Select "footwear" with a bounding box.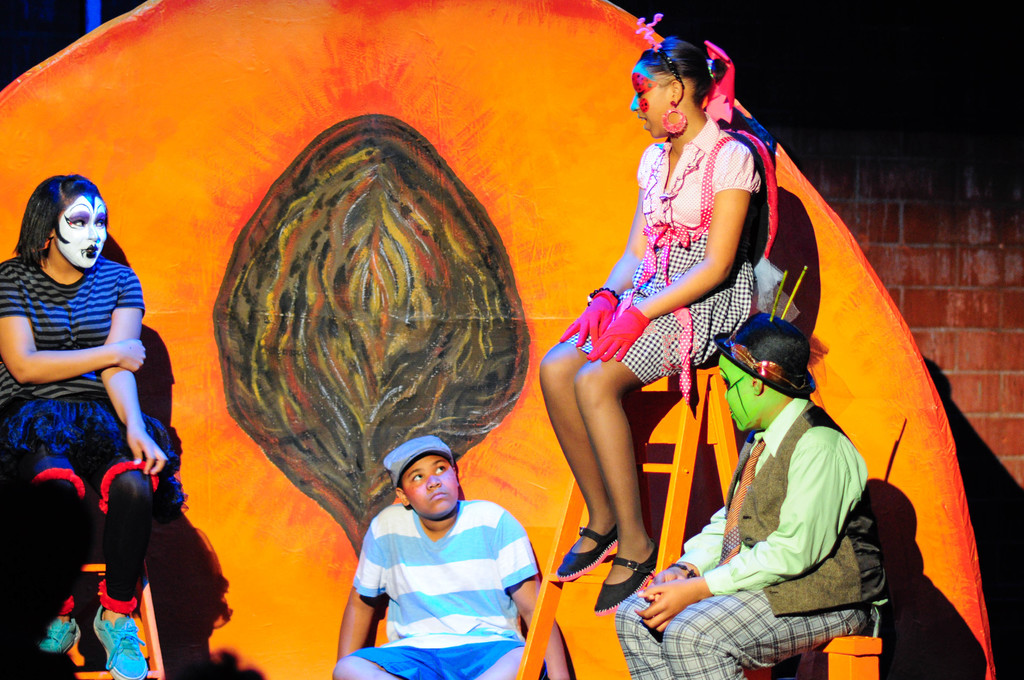
crop(42, 609, 79, 656).
